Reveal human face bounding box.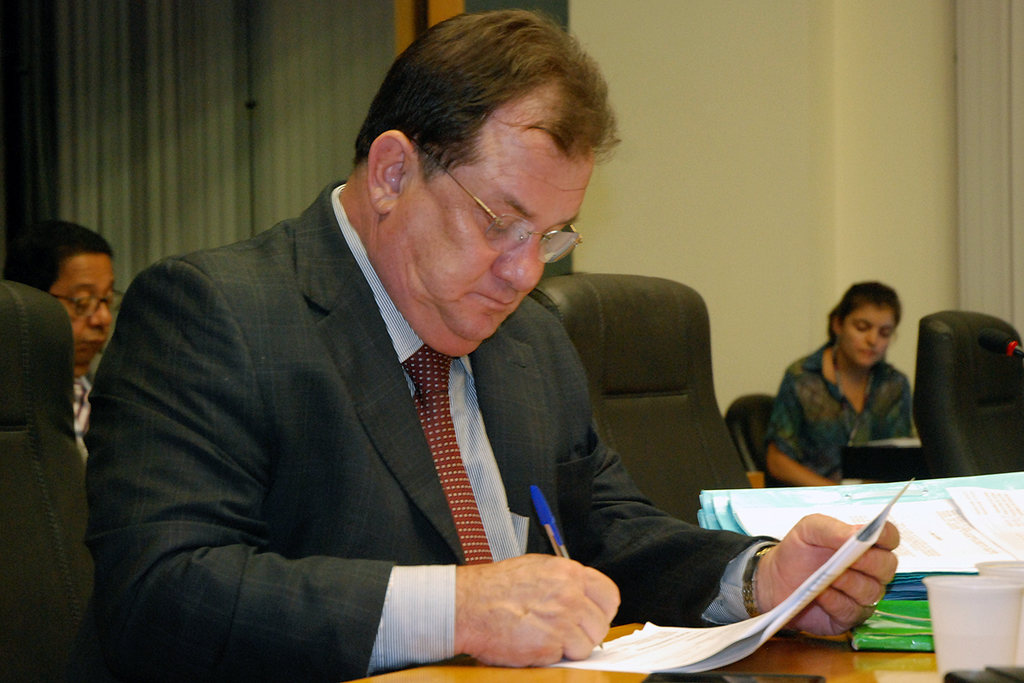
Revealed: (left=848, top=304, right=895, bottom=361).
